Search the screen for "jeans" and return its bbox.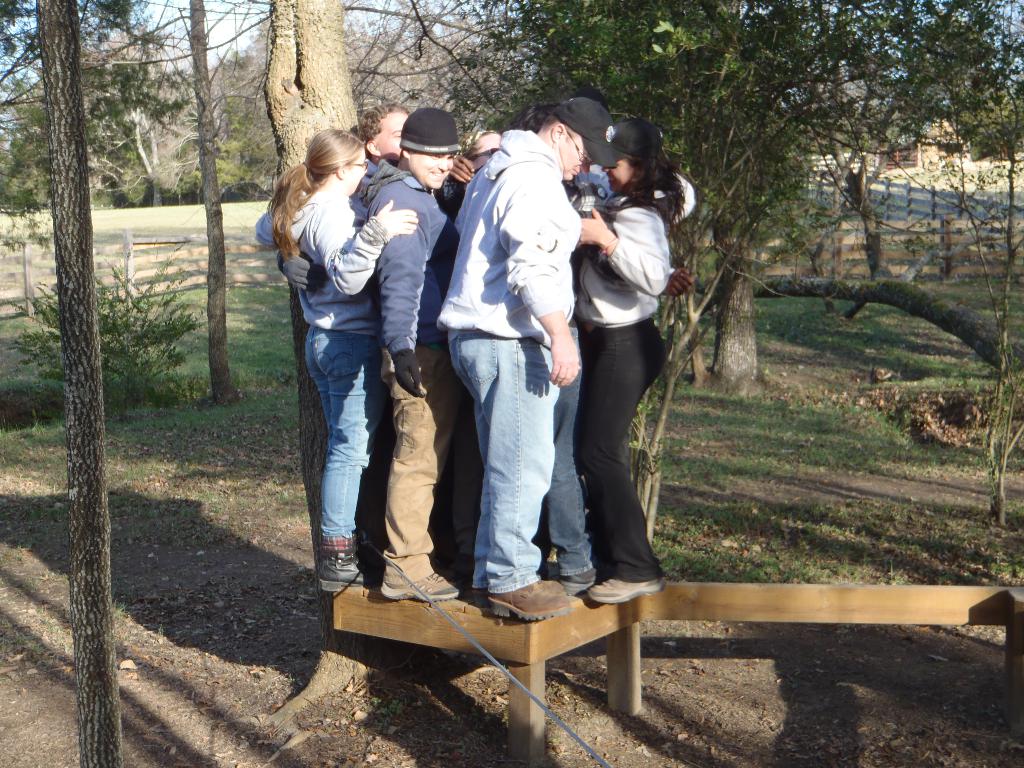
Found: region(296, 323, 392, 556).
